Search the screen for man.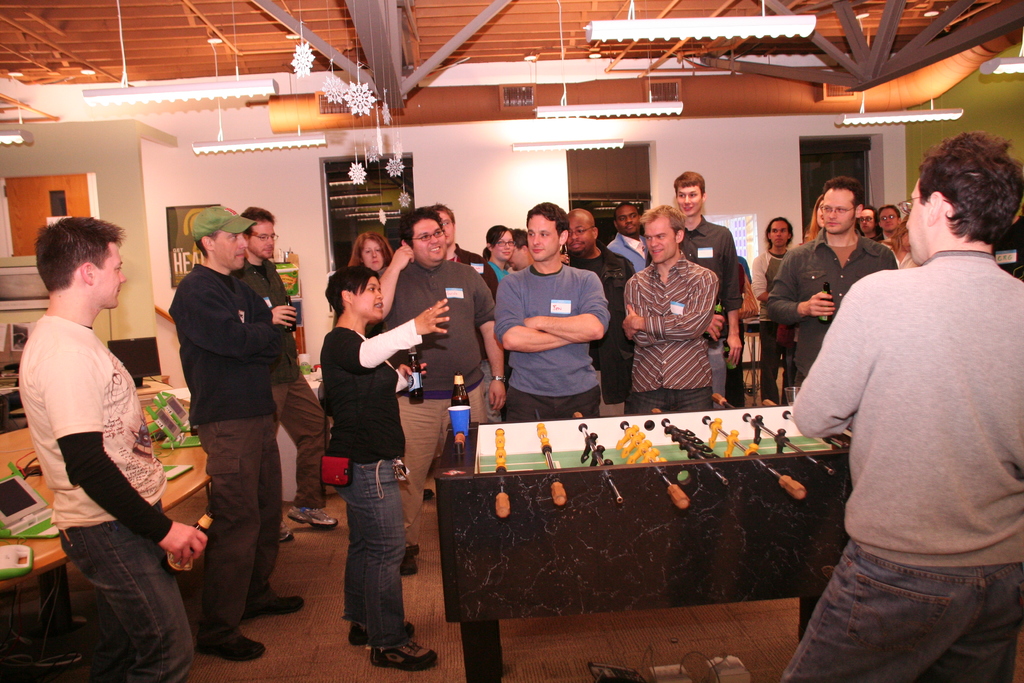
Found at box(766, 173, 905, 386).
